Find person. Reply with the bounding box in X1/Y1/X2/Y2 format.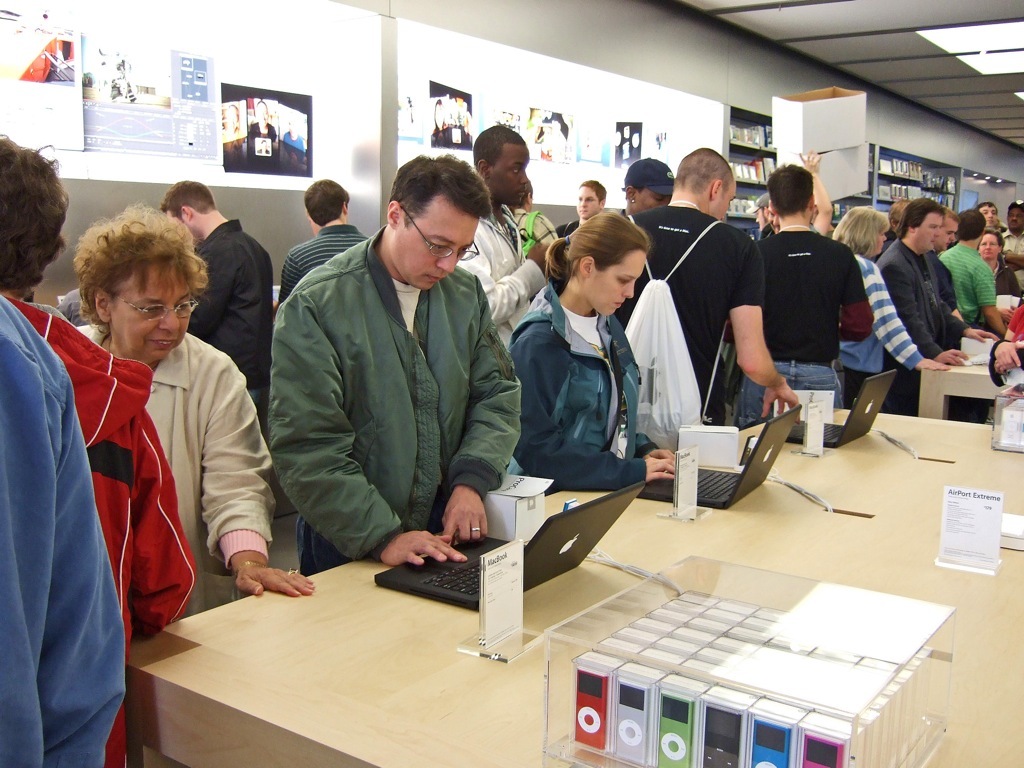
981/200/996/227.
